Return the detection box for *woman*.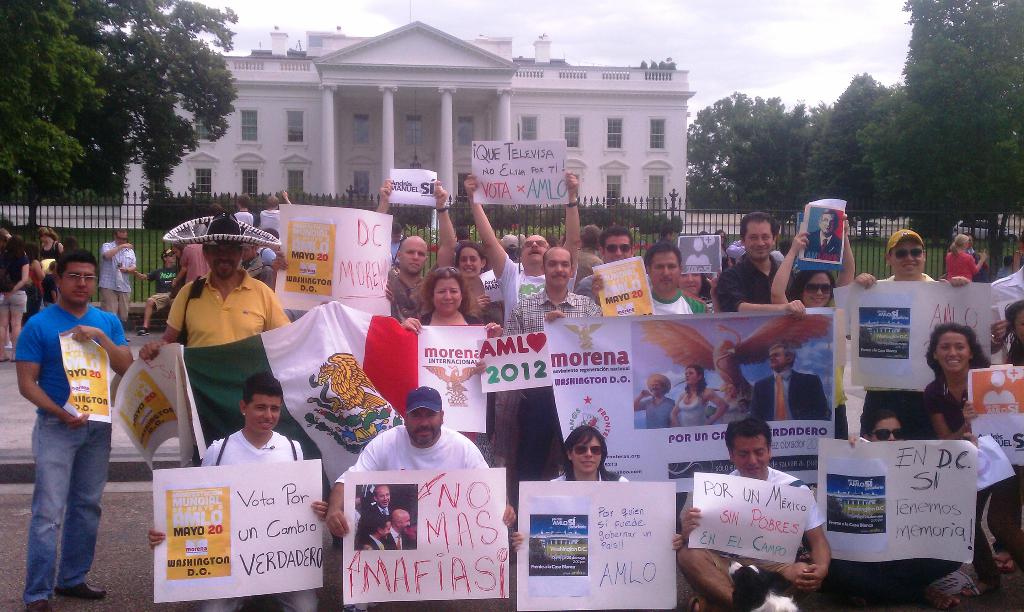
{"x1": 922, "y1": 326, "x2": 991, "y2": 446}.
